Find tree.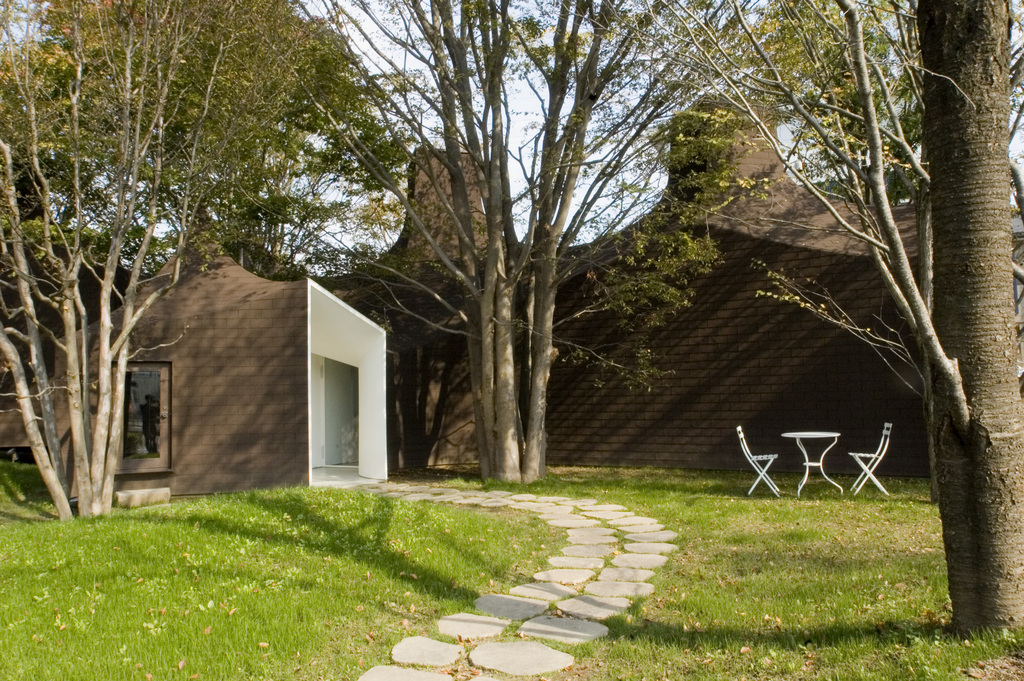
<box>225,0,847,491</box>.
